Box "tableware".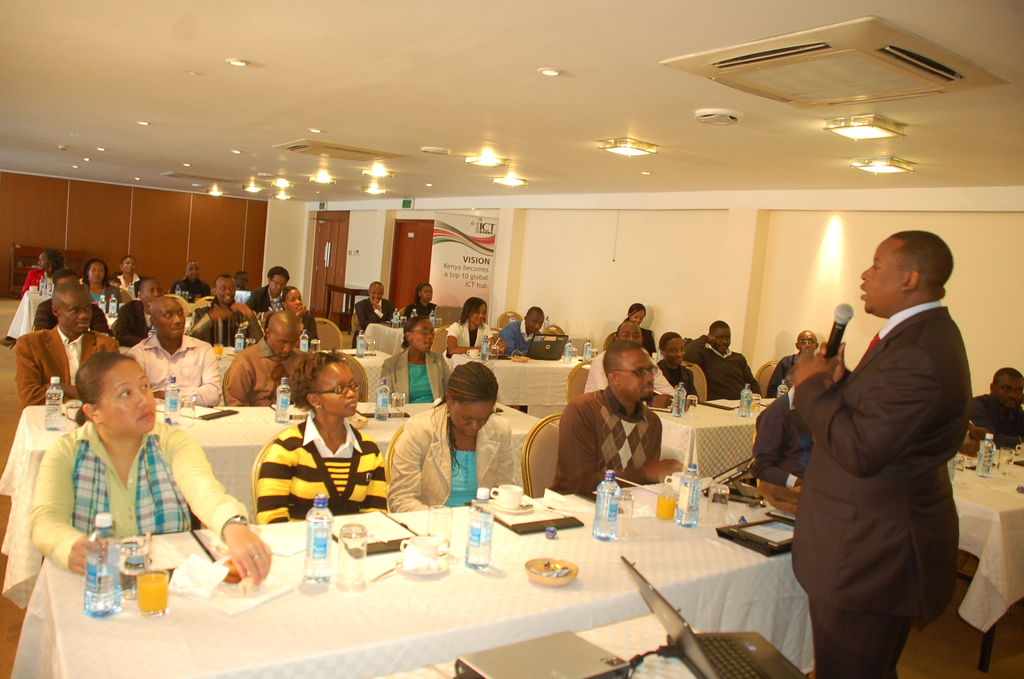
rect(386, 392, 407, 423).
